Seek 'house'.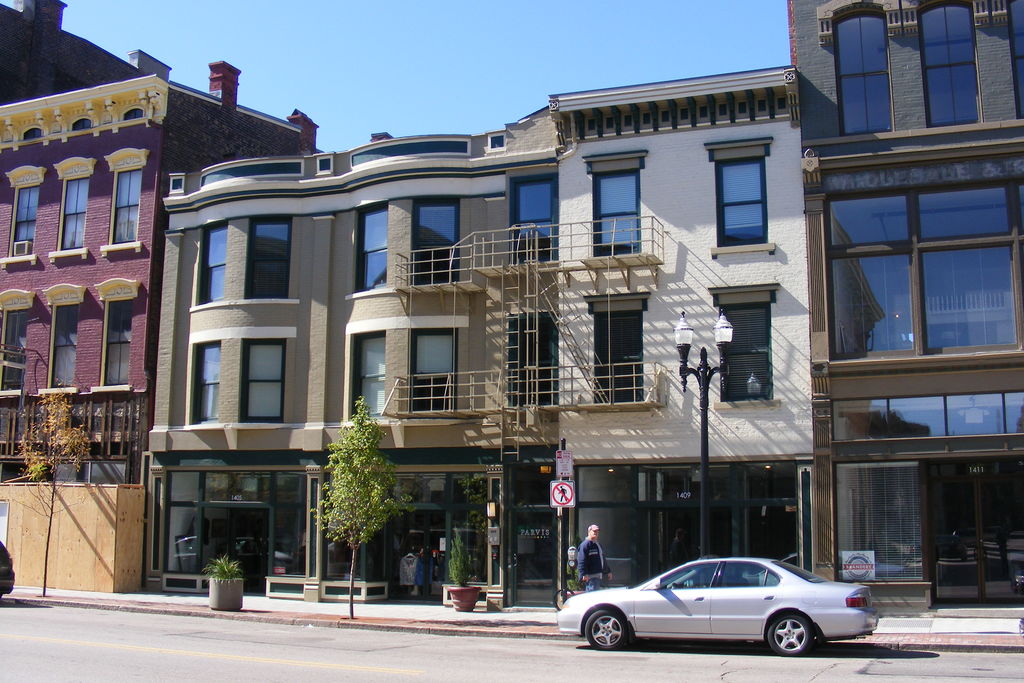
pyautogui.locateOnScreen(0, 55, 393, 593).
